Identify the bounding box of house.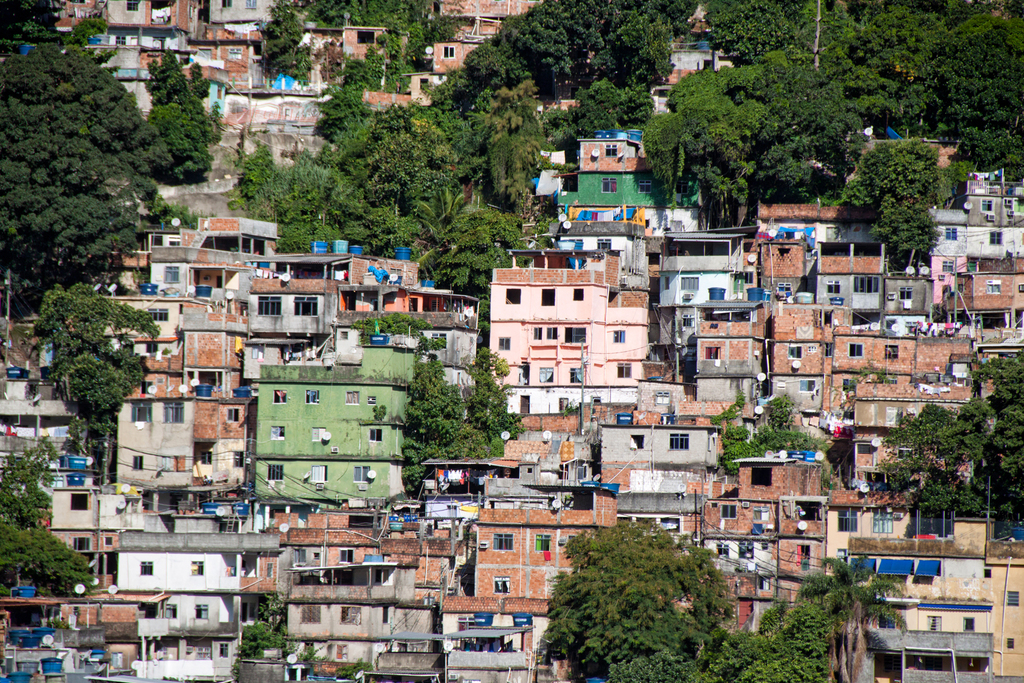
crop(691, 461, 817, 635).
